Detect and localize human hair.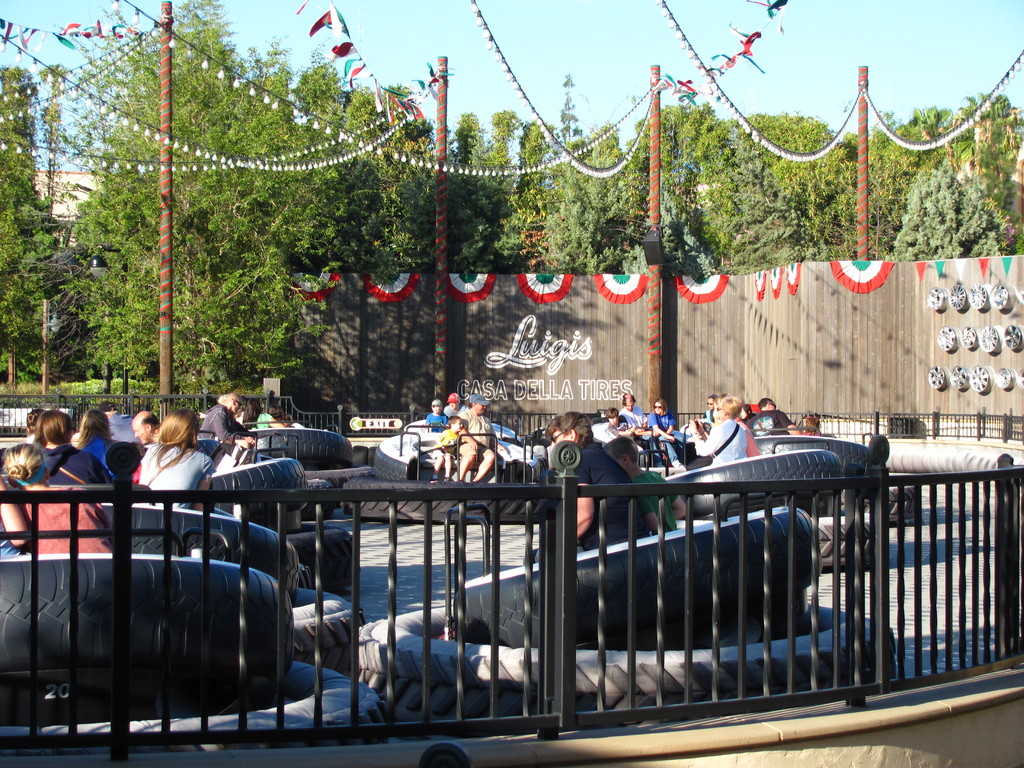
Localized at detection(710, 392, 725, 410).
